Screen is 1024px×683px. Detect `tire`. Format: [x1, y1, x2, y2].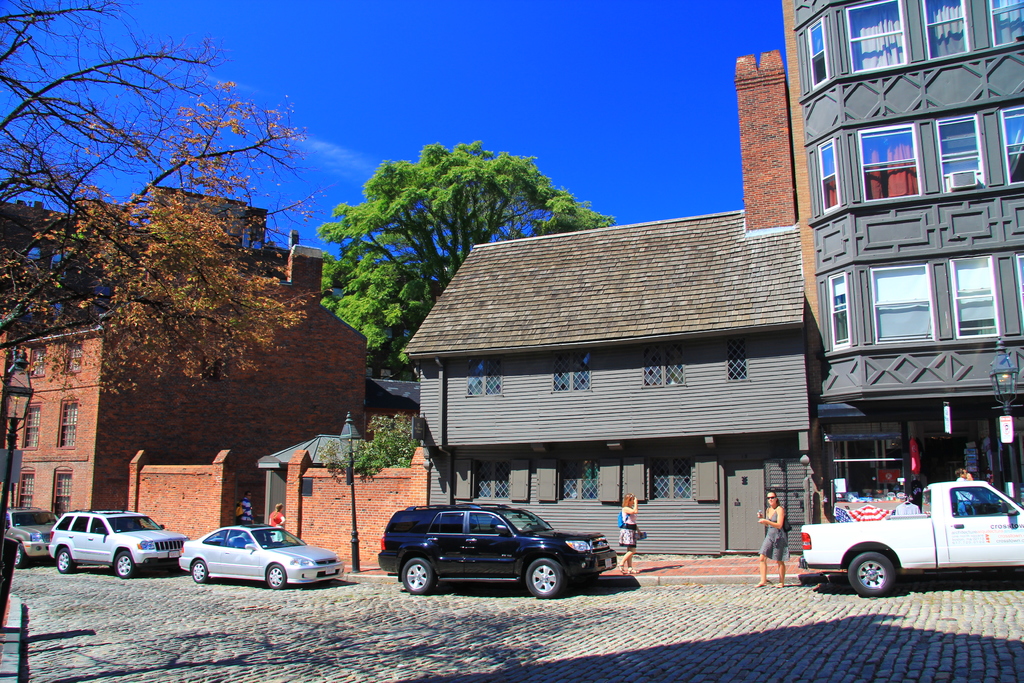
[54, 546, 74, 576].
